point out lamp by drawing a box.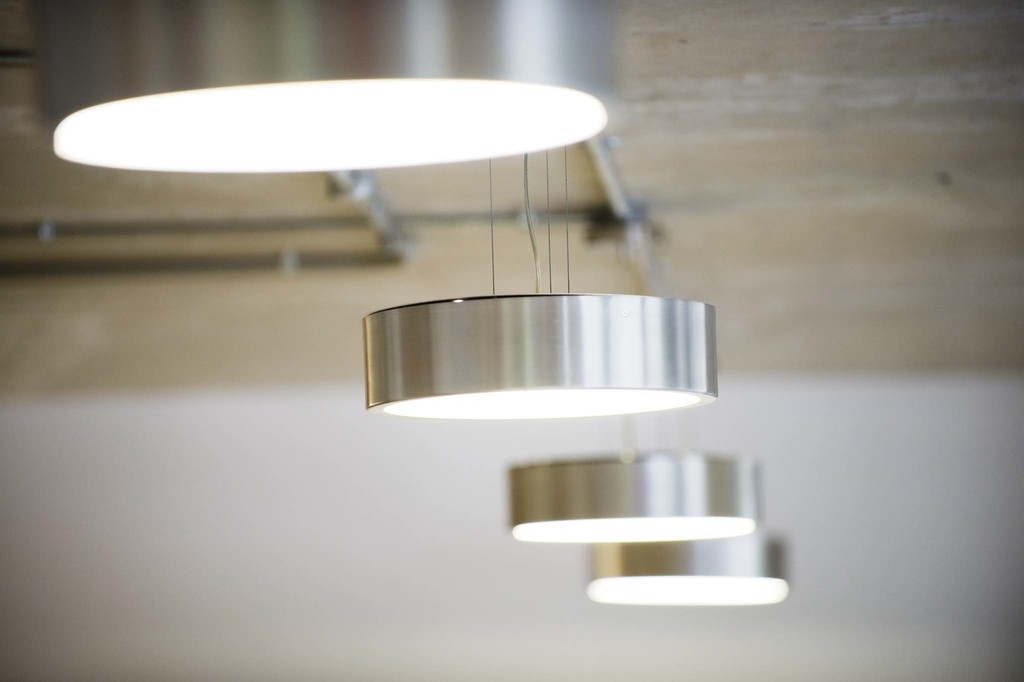
BBox(502, 217, 764, 544).
